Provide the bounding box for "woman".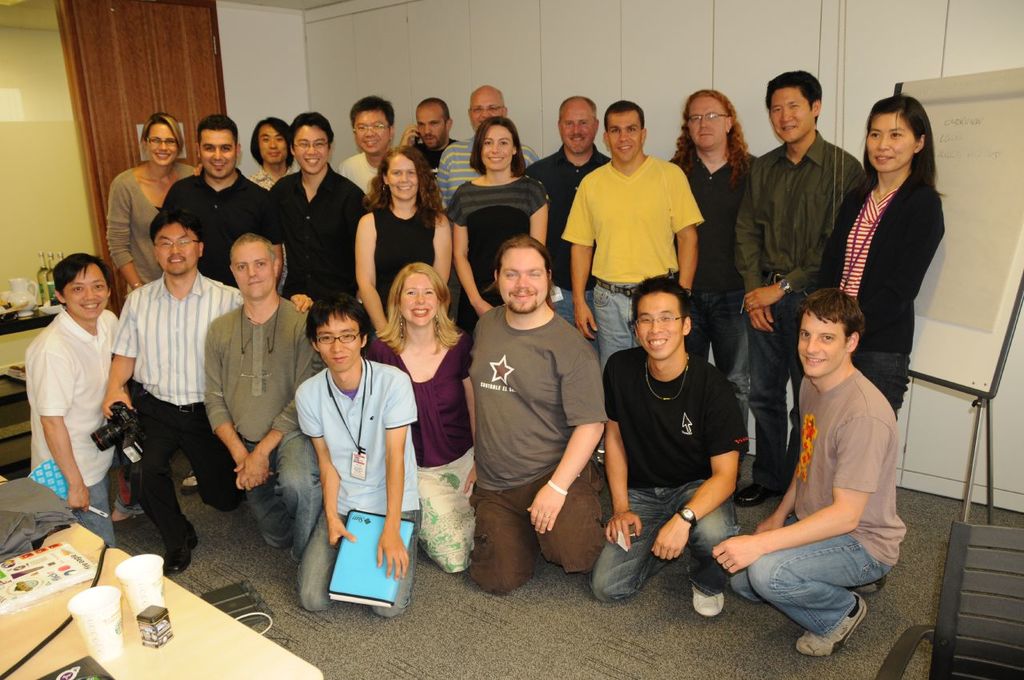
<bbox>367, 262, 474, 571</bbox>.
